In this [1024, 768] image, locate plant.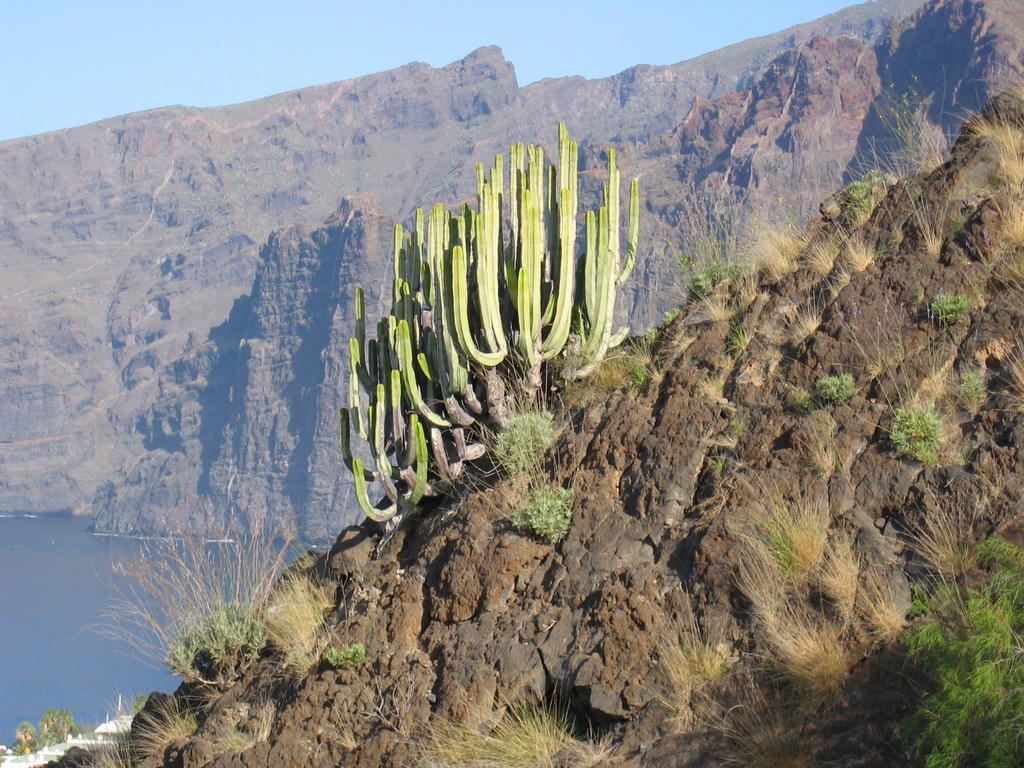
Bounding box: left=840, top=202, right=883, bottom=268.
